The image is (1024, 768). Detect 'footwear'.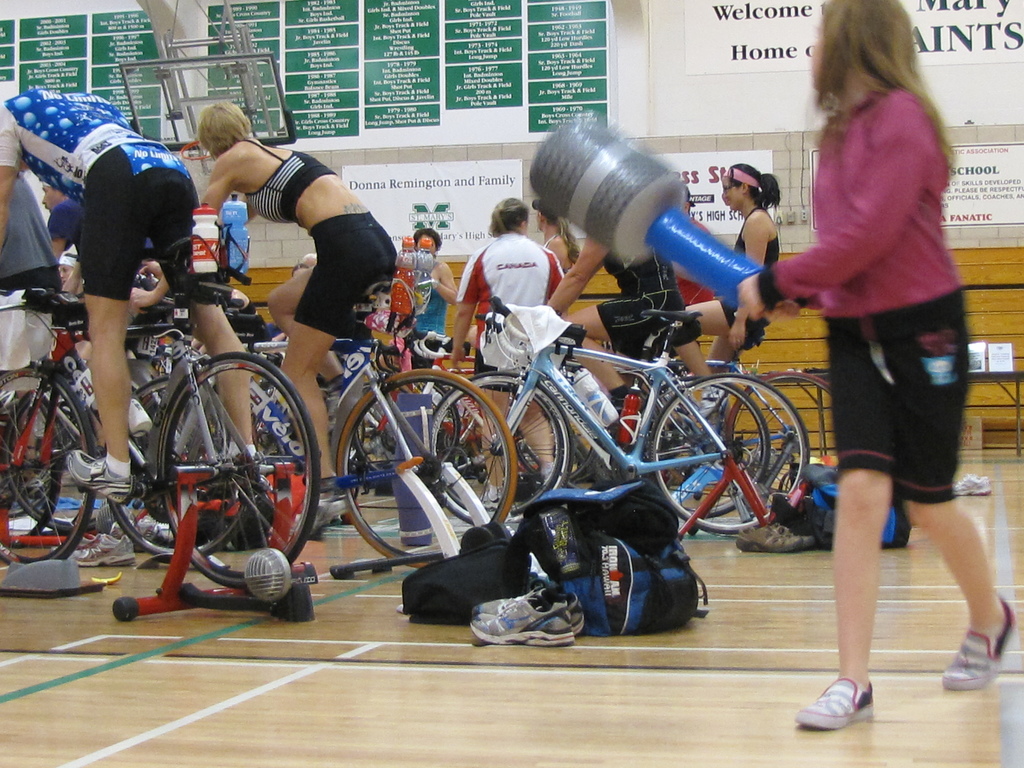
Detection: [809,675,884,742].
